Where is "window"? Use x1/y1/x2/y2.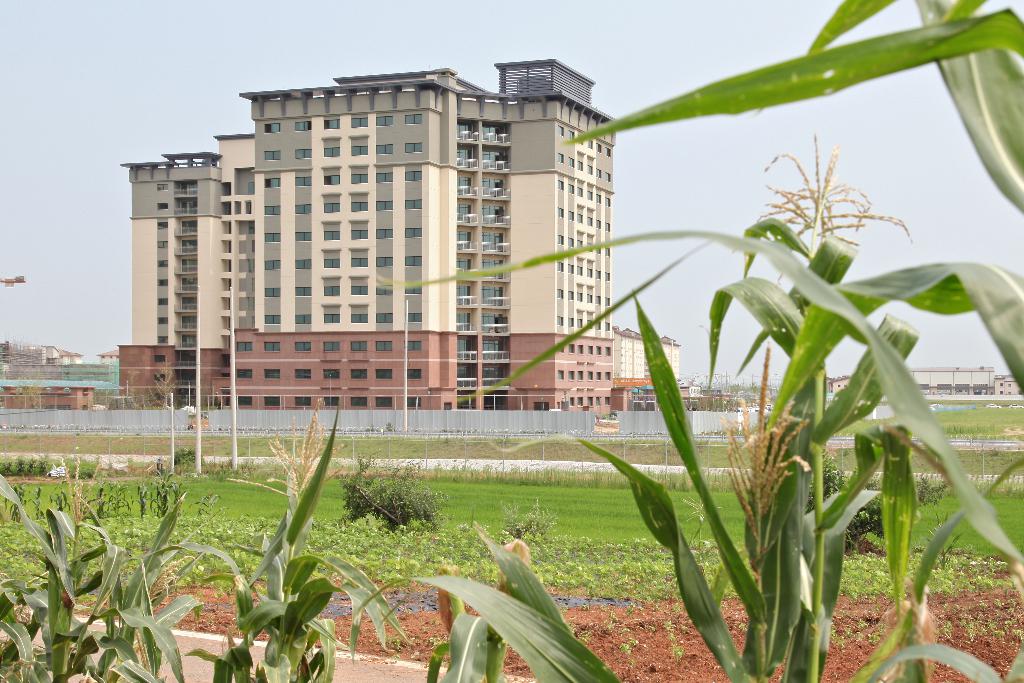
159/318/166/324.
